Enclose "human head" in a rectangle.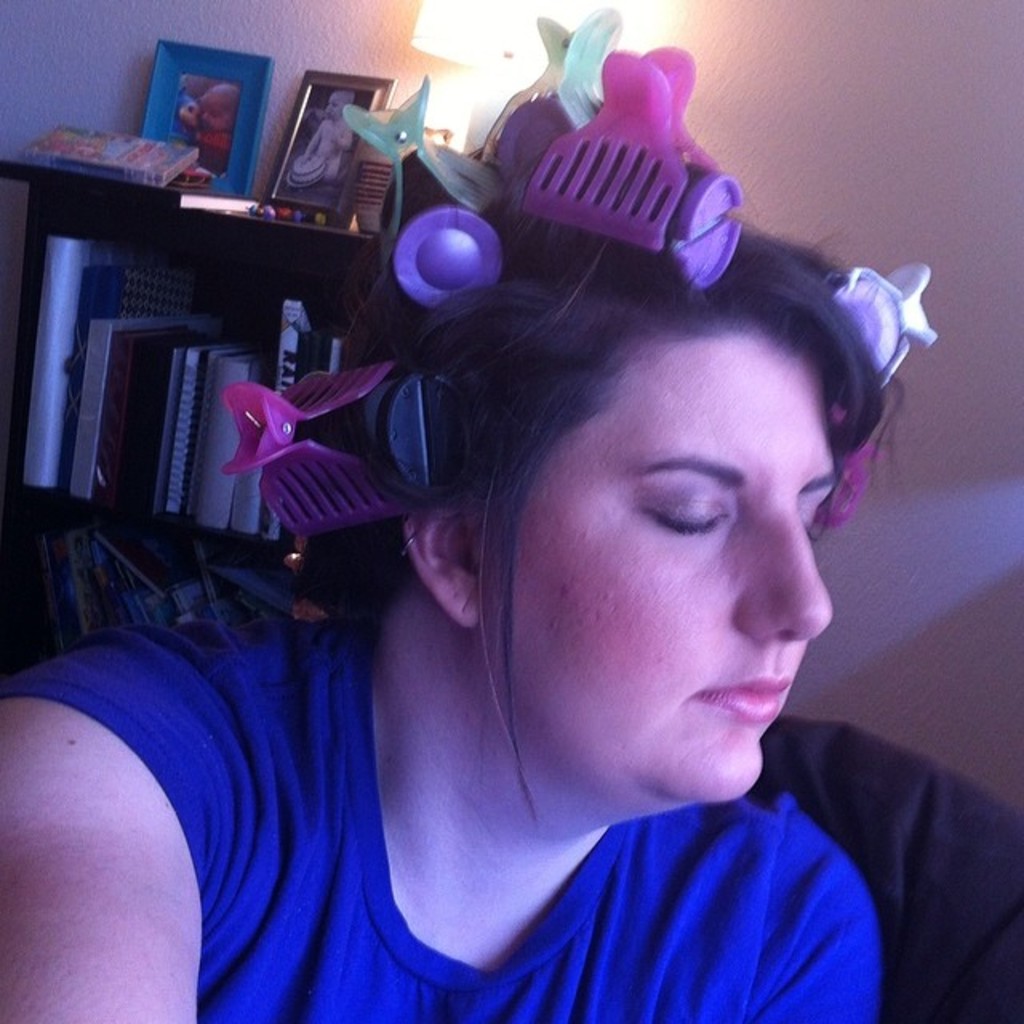
rect(488, 227, 925, 667).
